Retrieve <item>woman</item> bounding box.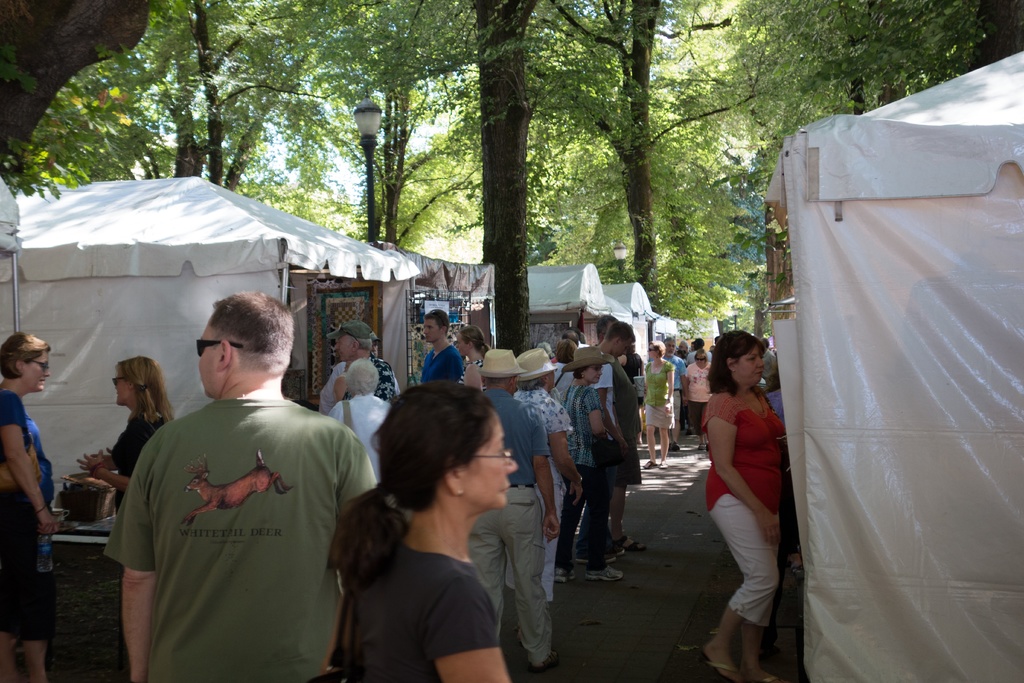
Bounding box: BBox(688, 349, 706, 454).
